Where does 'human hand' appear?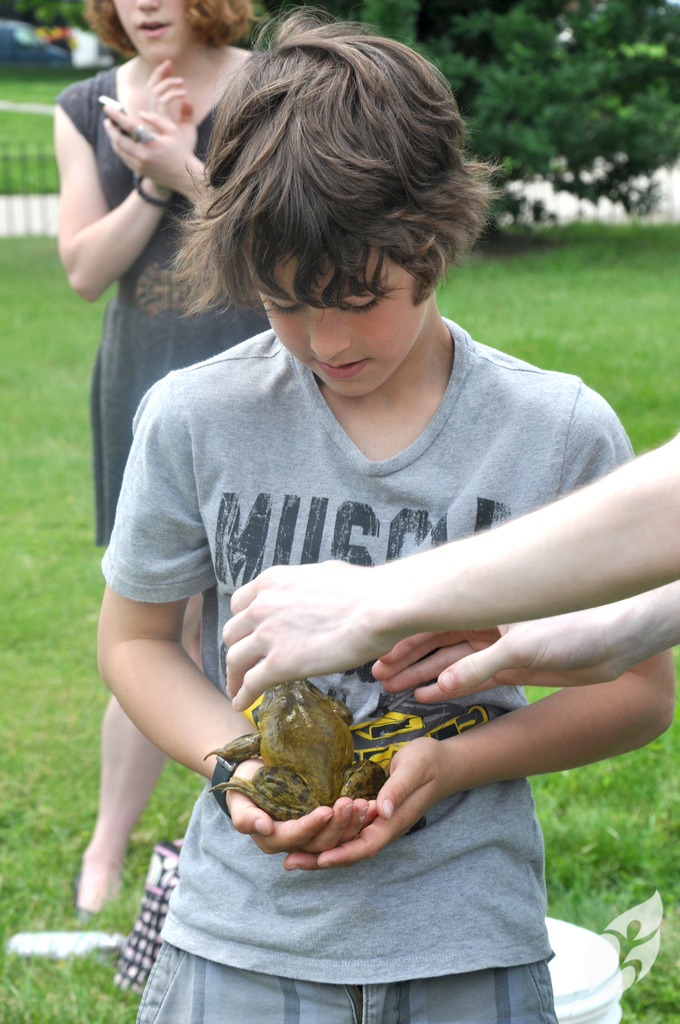
Appears at 281 737 441 877.
